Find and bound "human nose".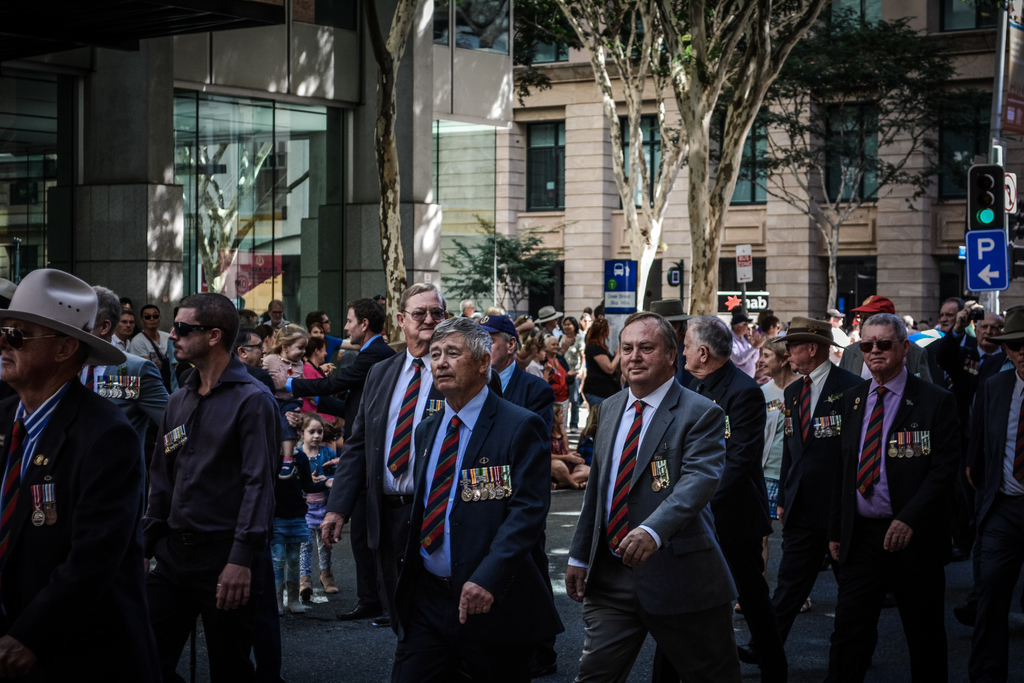
Bound: bbox(425, 308, 434, 324).
